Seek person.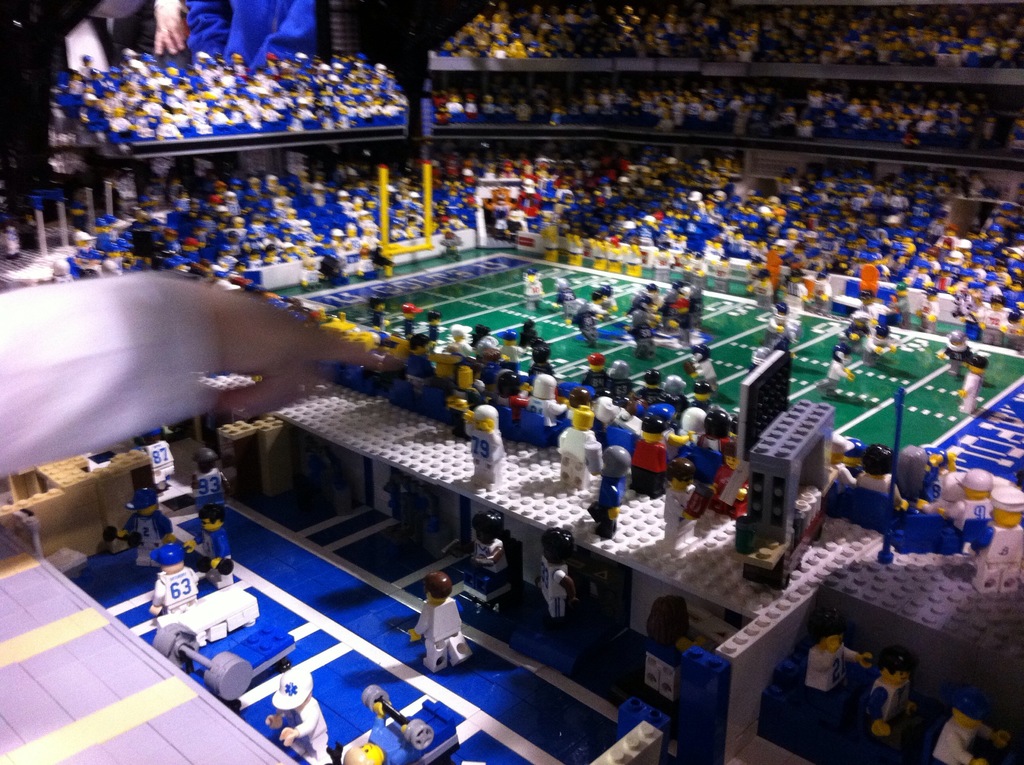
bbox(152, 0, 305, 67).
